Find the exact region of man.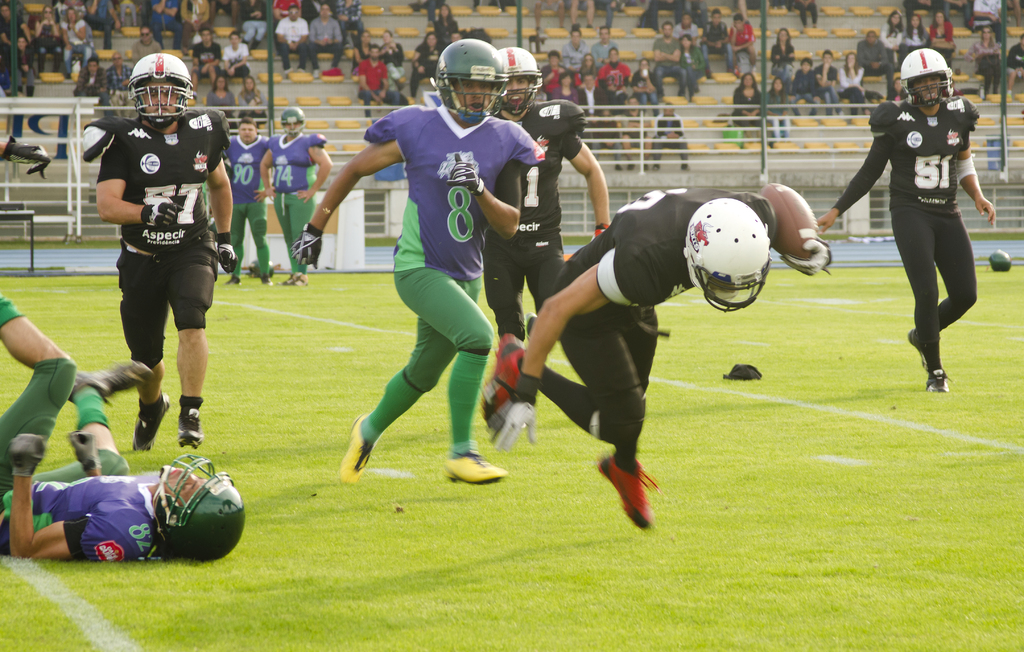
Exact region: <bbox>84, 54, 239, 457</bbox>.
